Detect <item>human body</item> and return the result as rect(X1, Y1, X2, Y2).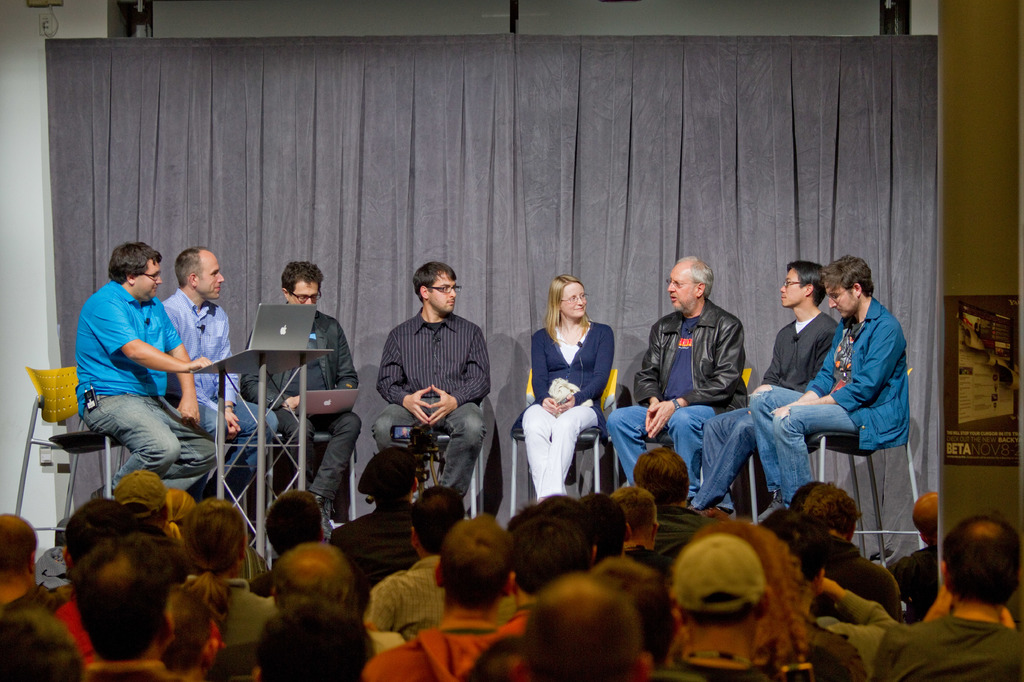
rect(751, 262, 908, 518).
